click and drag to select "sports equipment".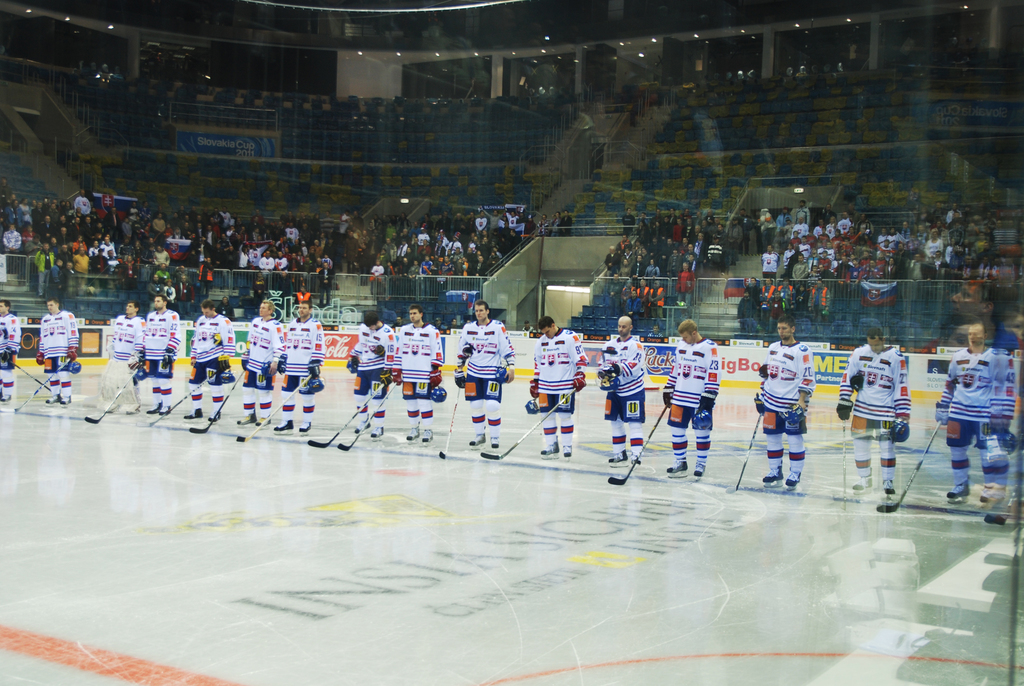
Selection: {"x1": 527, "y1": 380, "x2": 540, "y2": 398}.
